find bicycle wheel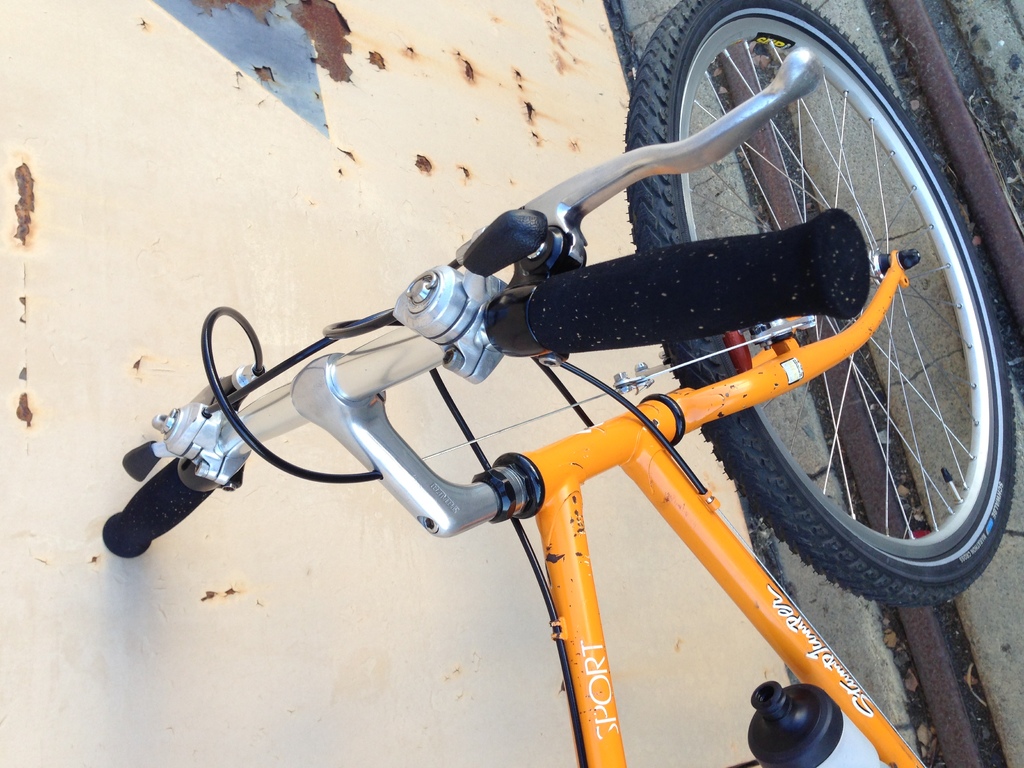
(x1=630, y1=0, x2=1016, y2=608)
